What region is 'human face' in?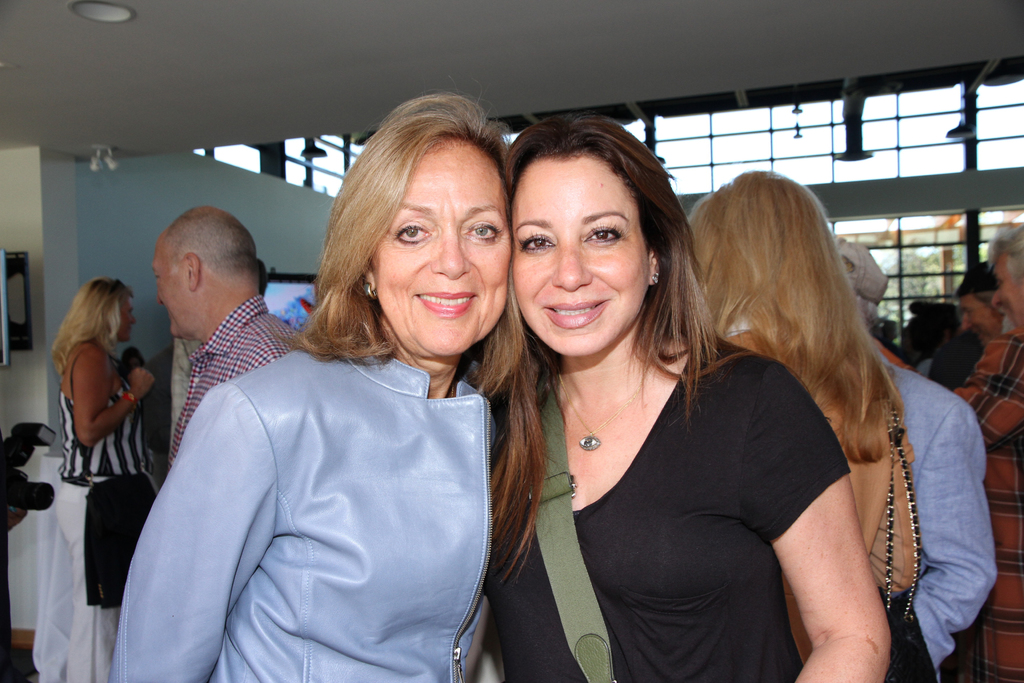
select_region(115, 298, 136, 342).
